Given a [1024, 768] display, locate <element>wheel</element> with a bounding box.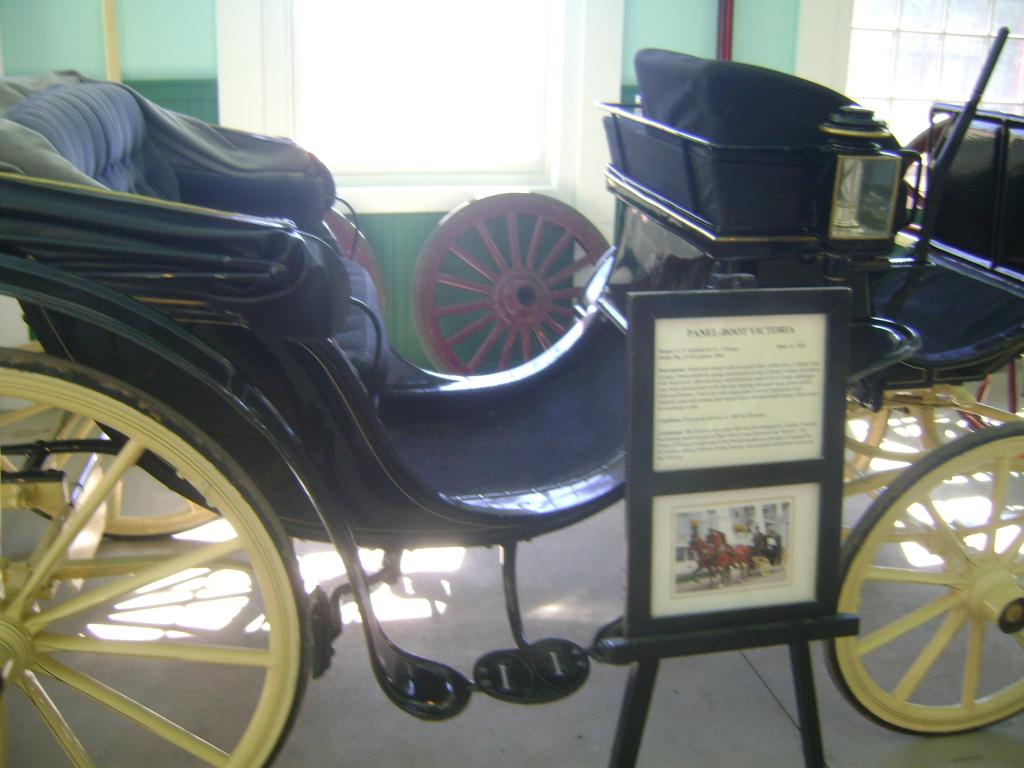
Located: (left=389, top=188, right=621, bottom=380).
